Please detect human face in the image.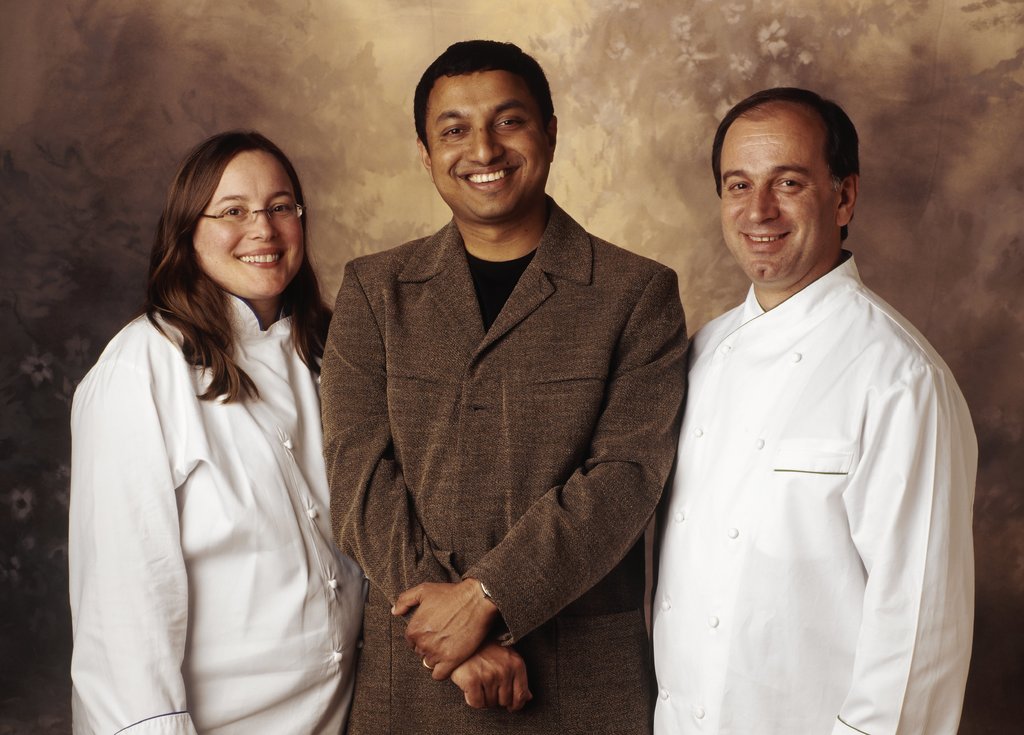
{"x1": 720, "y1": 111, "x2": 836, "y2": 282}.
